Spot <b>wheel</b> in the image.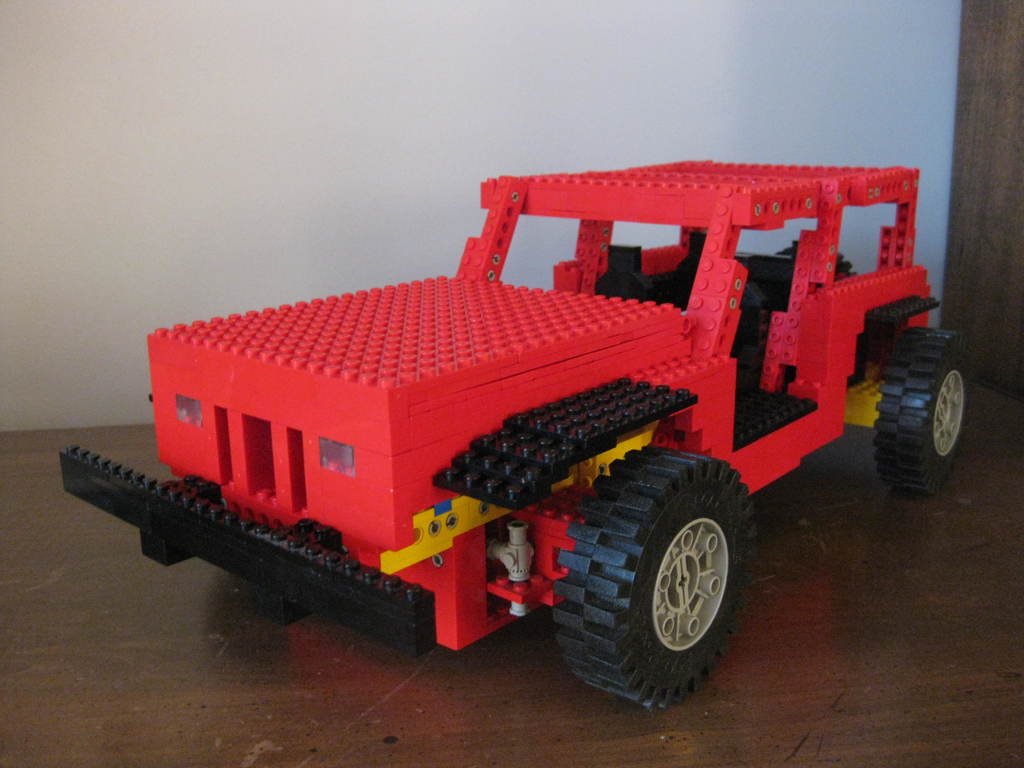
<b>wheel</b> found at [left=874, top=326, right=968, bottom=497].
